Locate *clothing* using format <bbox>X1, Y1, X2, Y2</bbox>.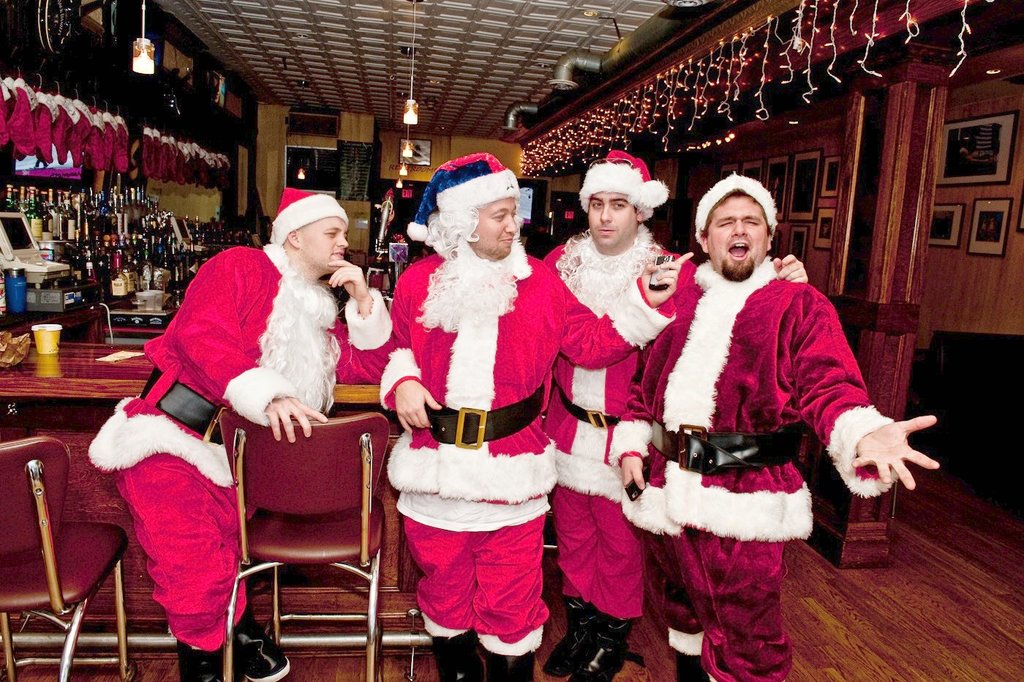
<bbox>535, 154, 696, 623</bbox>.
